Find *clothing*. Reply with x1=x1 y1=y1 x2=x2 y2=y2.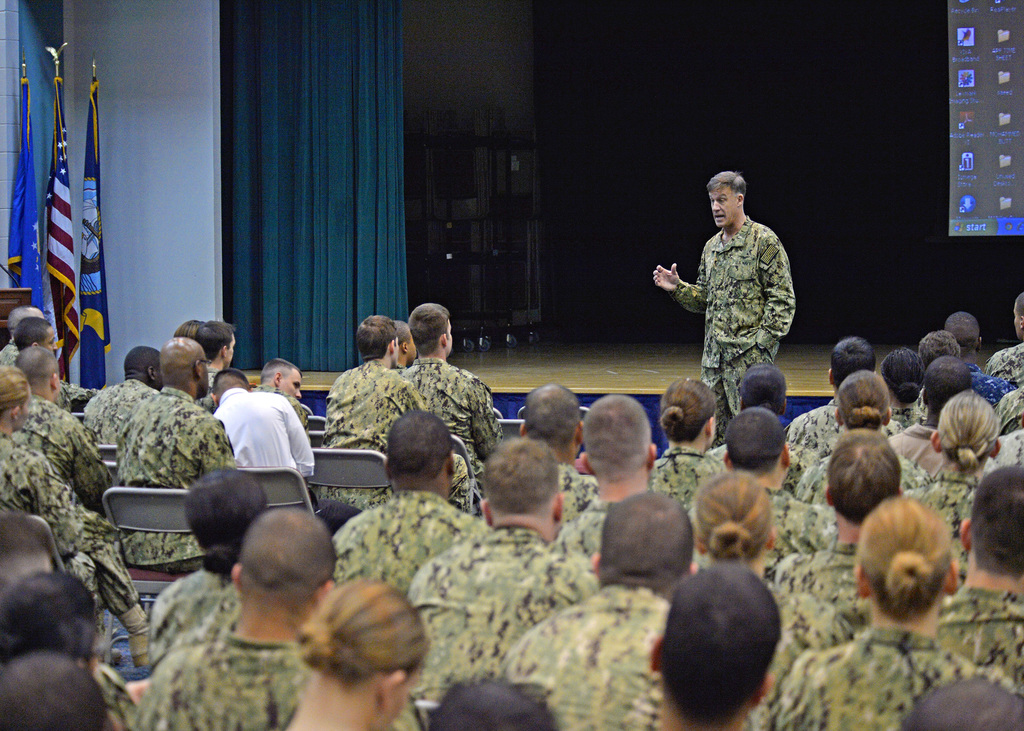
x1=776 y1=493 x2=815 y2=552.
